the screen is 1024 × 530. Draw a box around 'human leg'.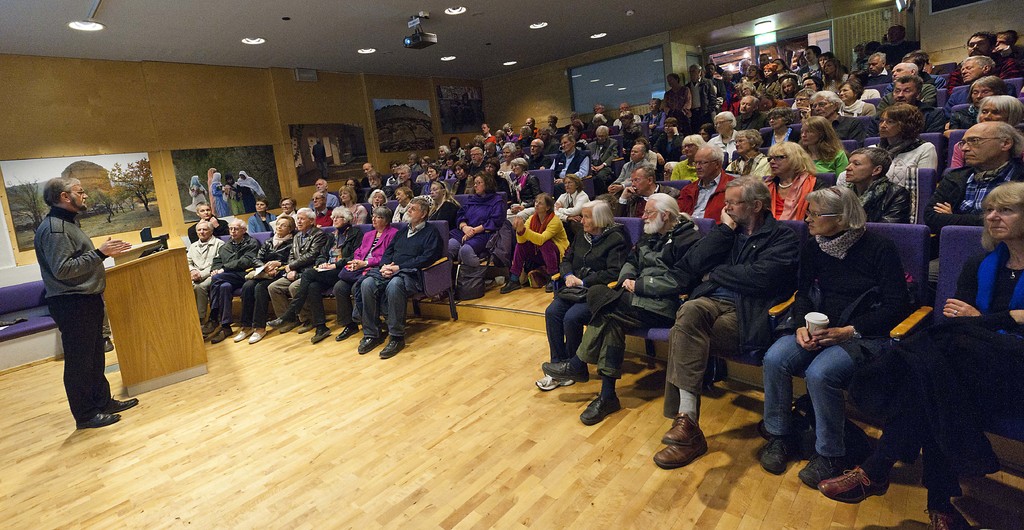
{"x1": 805, "y1": 358, "x2": 839, "y2": 492}.
